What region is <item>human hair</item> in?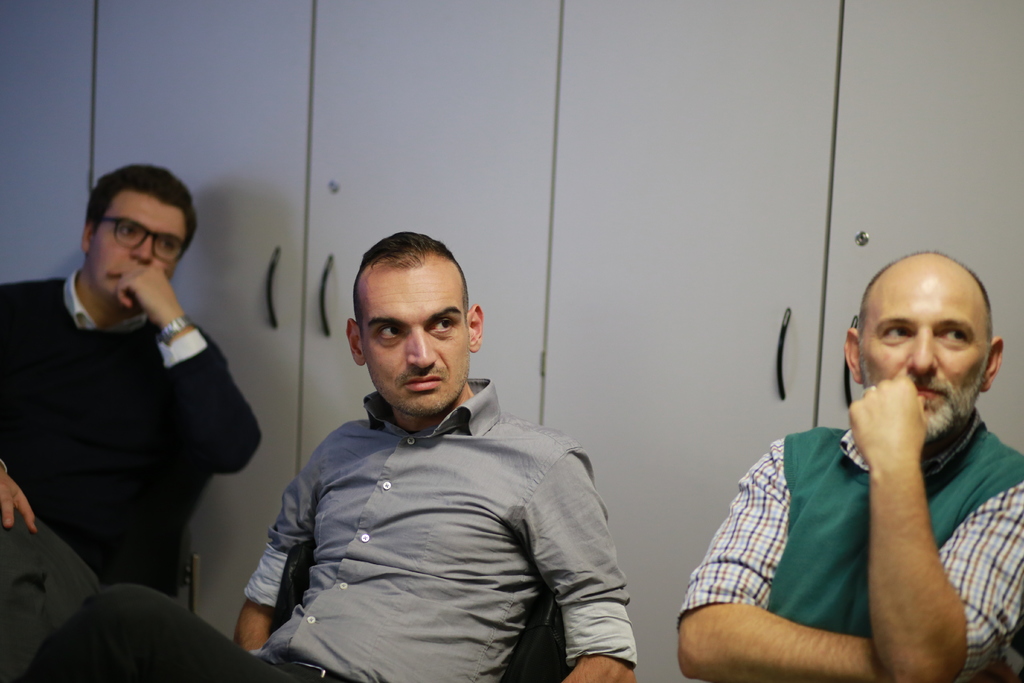
box(855, 249, 991, 345).
